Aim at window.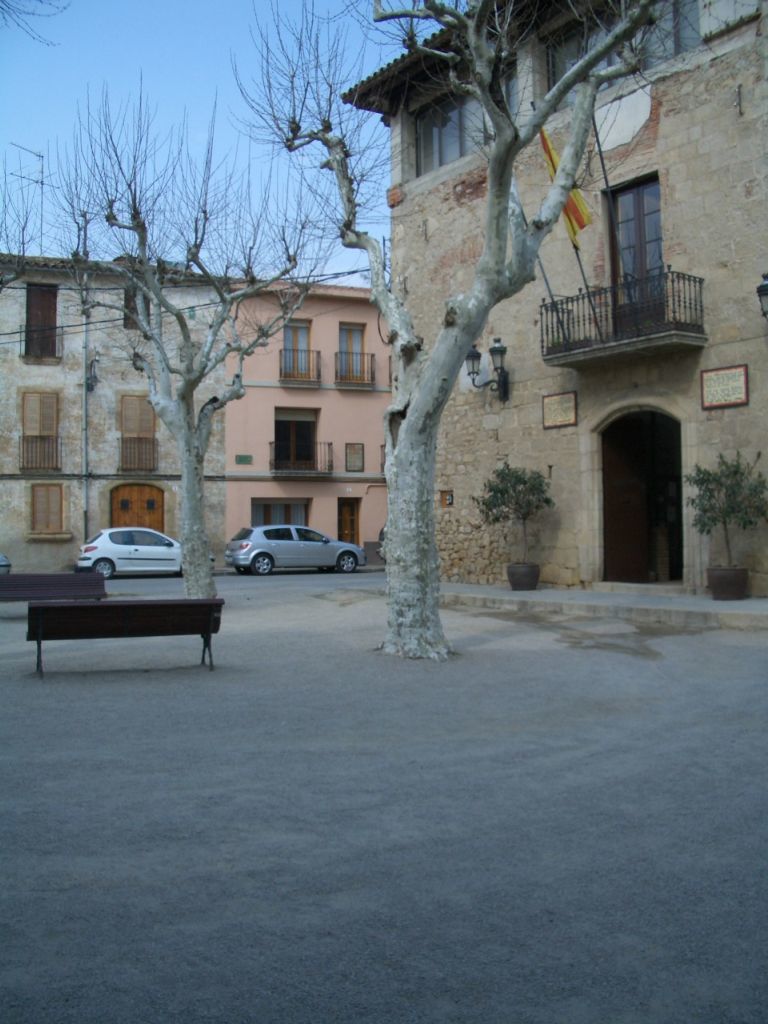
Aimed at left=115, top=385, right=161, bottom=487.
